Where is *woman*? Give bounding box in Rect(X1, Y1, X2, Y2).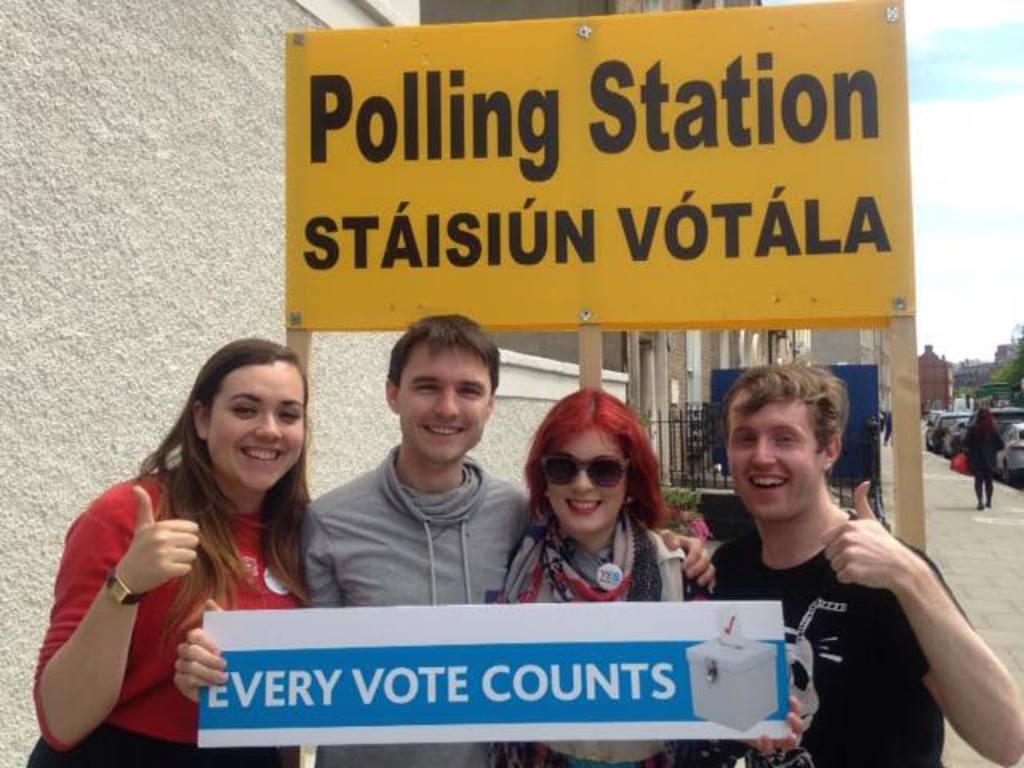
Rect(35, 325, 344, 755).
